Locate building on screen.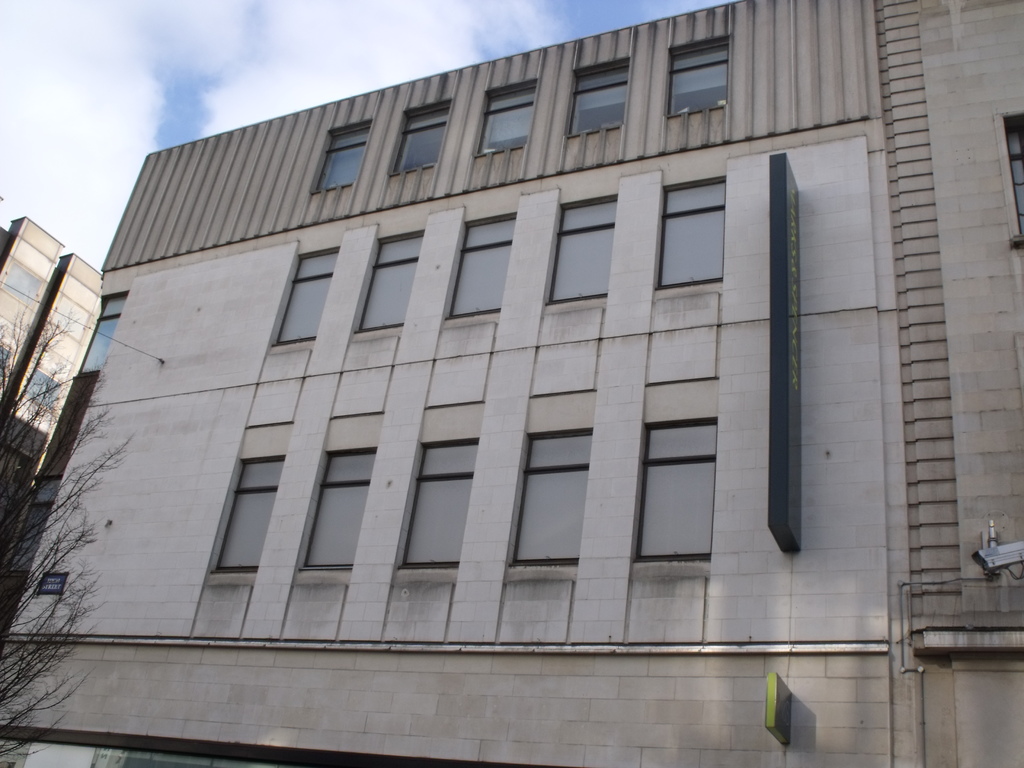
On screen at {"left": 0, "top": 0, "right": 1023, "bottom": 767}.
